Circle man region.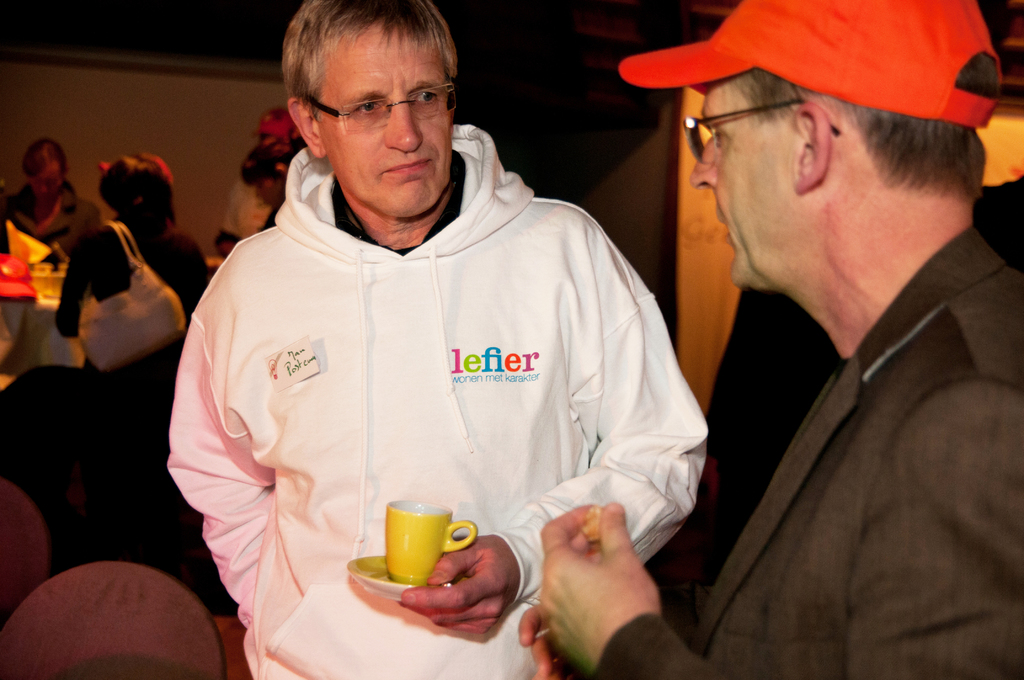
Region: <bbox>164, 0, 708, 679</bbox>.
